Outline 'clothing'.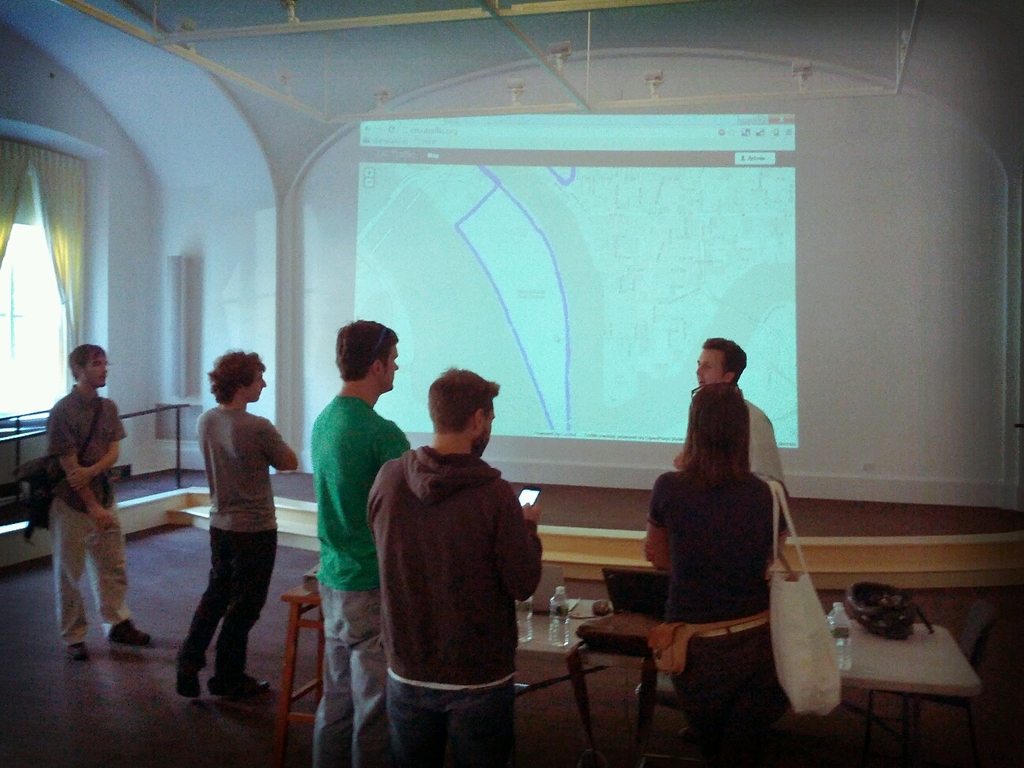
Outline: bbox=[744, 397, 789, 484].
